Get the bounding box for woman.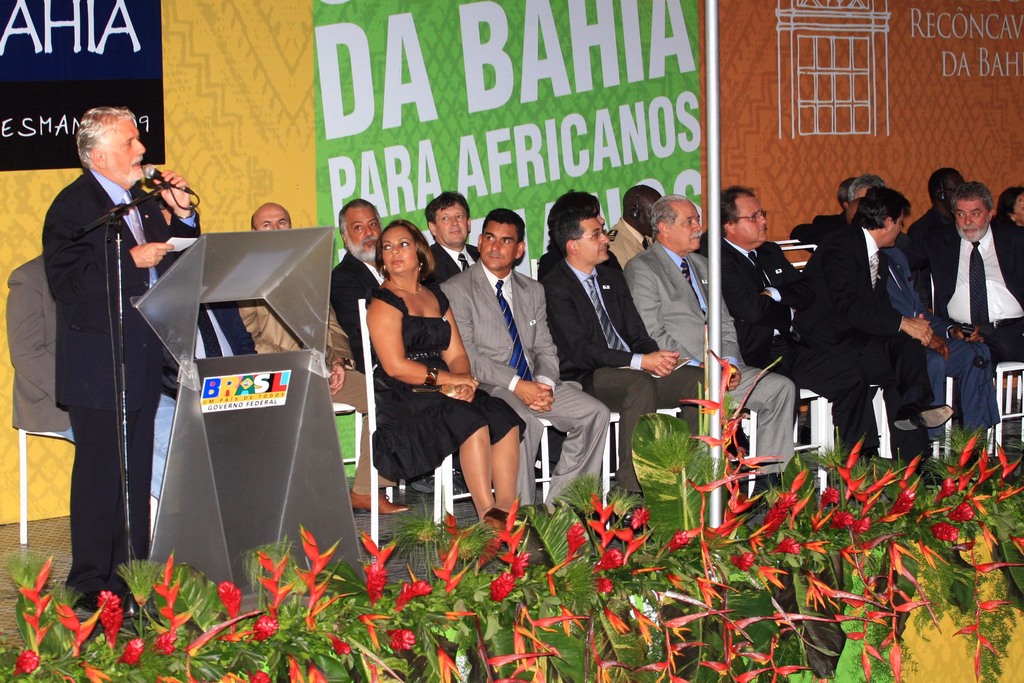
locate(365, 218, 525, 520).
